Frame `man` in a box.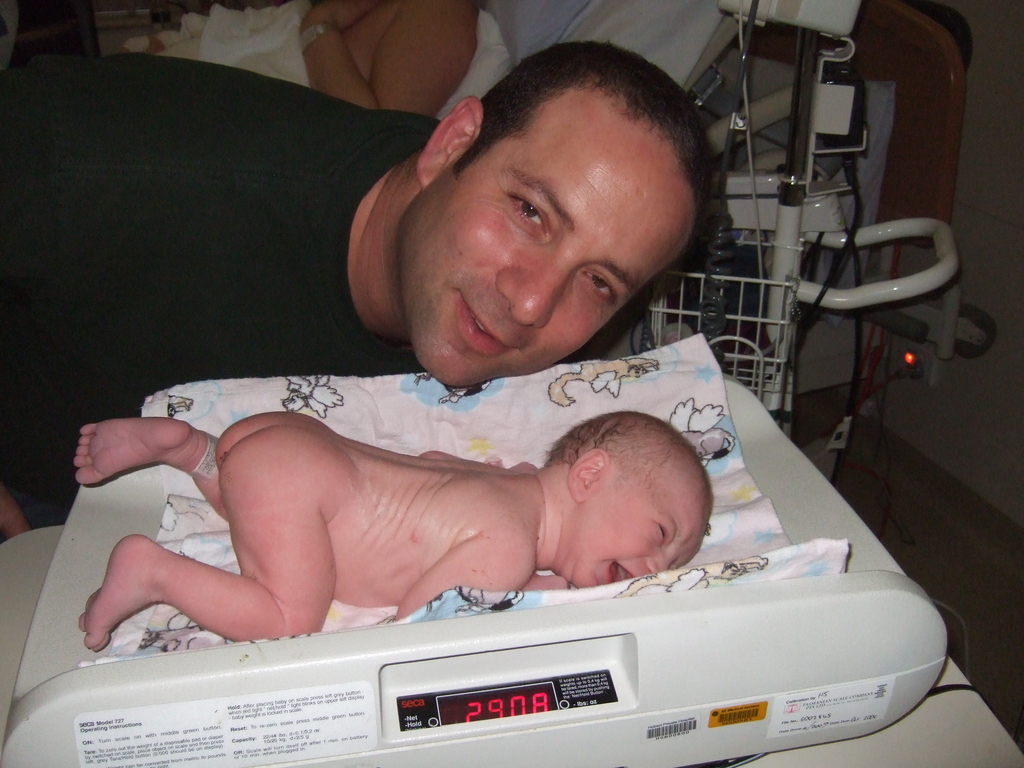
<box>0,36,713,541</box>.
